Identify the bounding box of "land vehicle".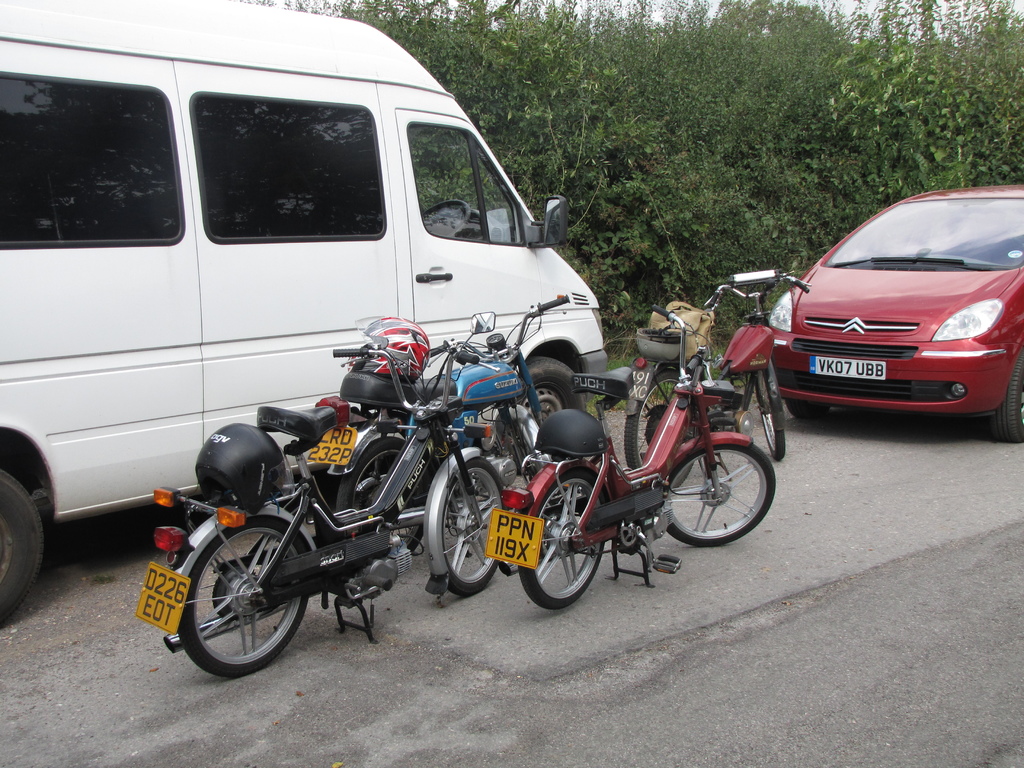
pyautogui.locateOnScreen(485, 301, 781, 611).
